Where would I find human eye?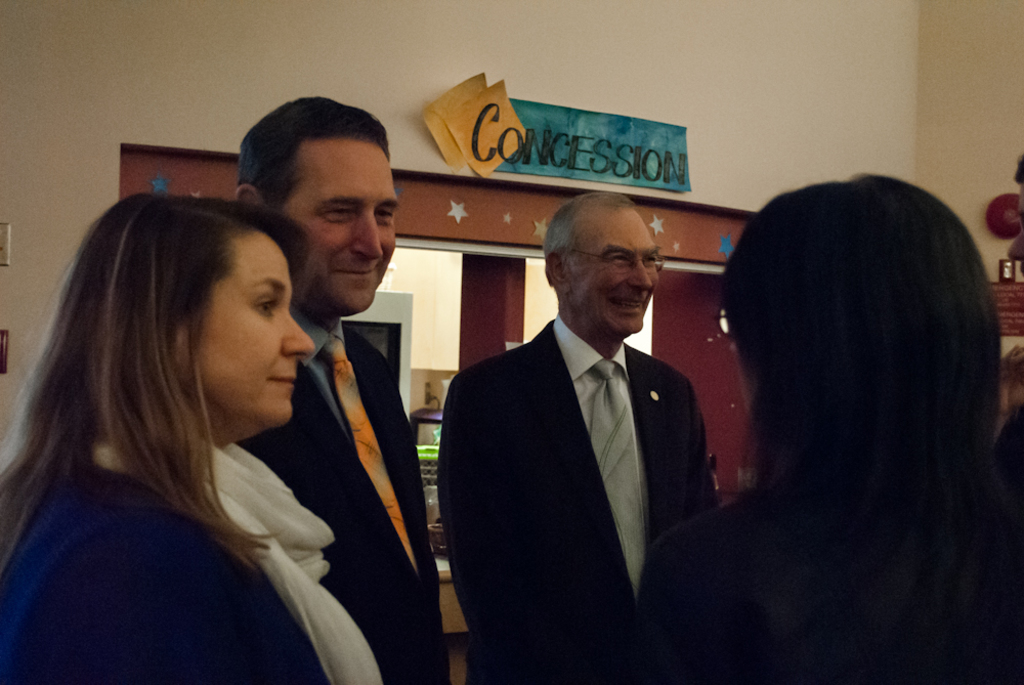
At (left=371, top=202, right=395, bottom=222).
